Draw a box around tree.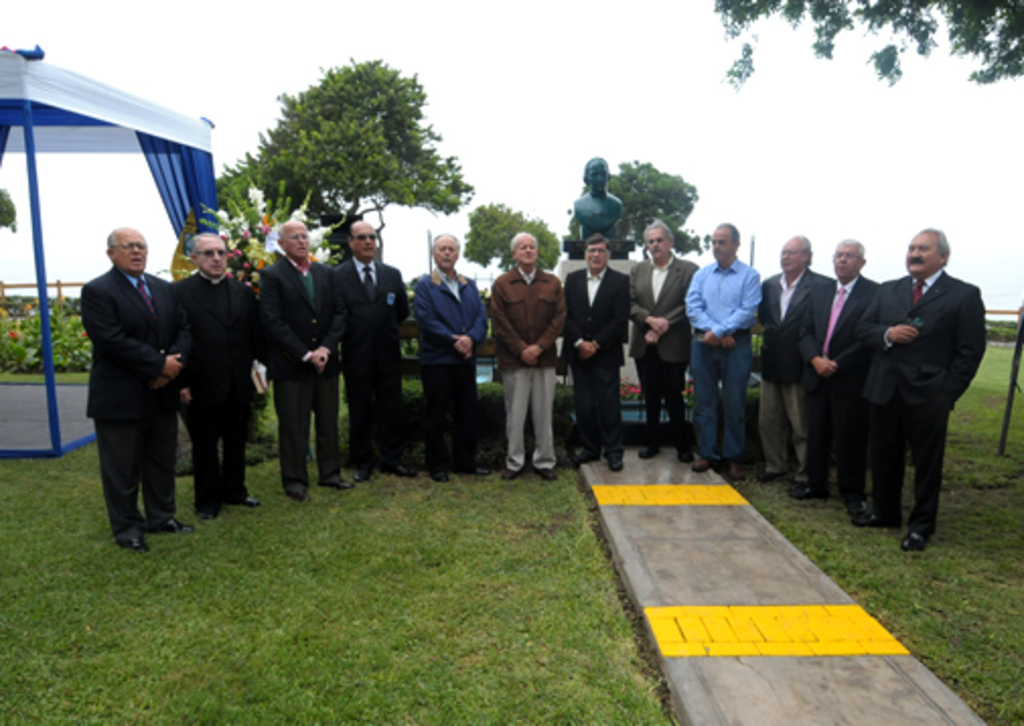
{"x1": 219, "y1": 57, "x2": 464, "y2": 235}.
